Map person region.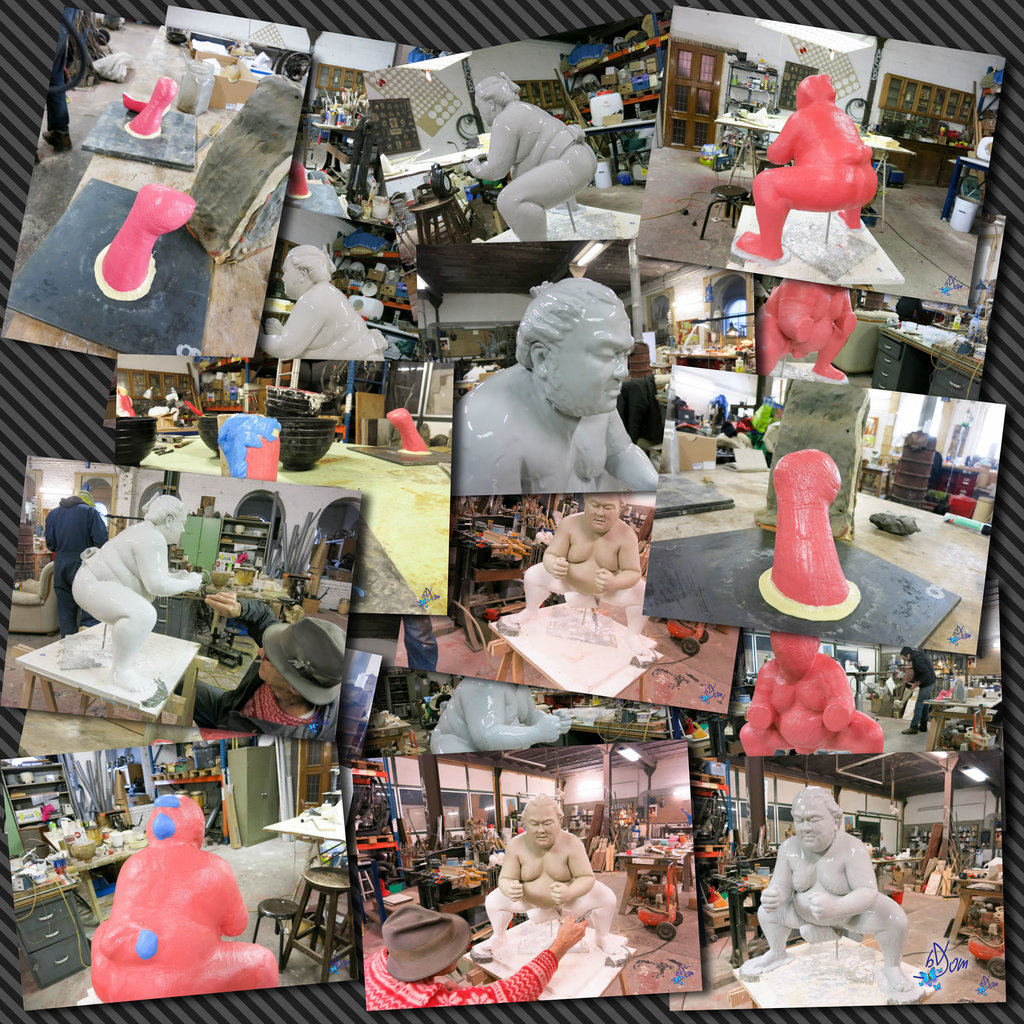
Mapped to 470,256,681,540.
